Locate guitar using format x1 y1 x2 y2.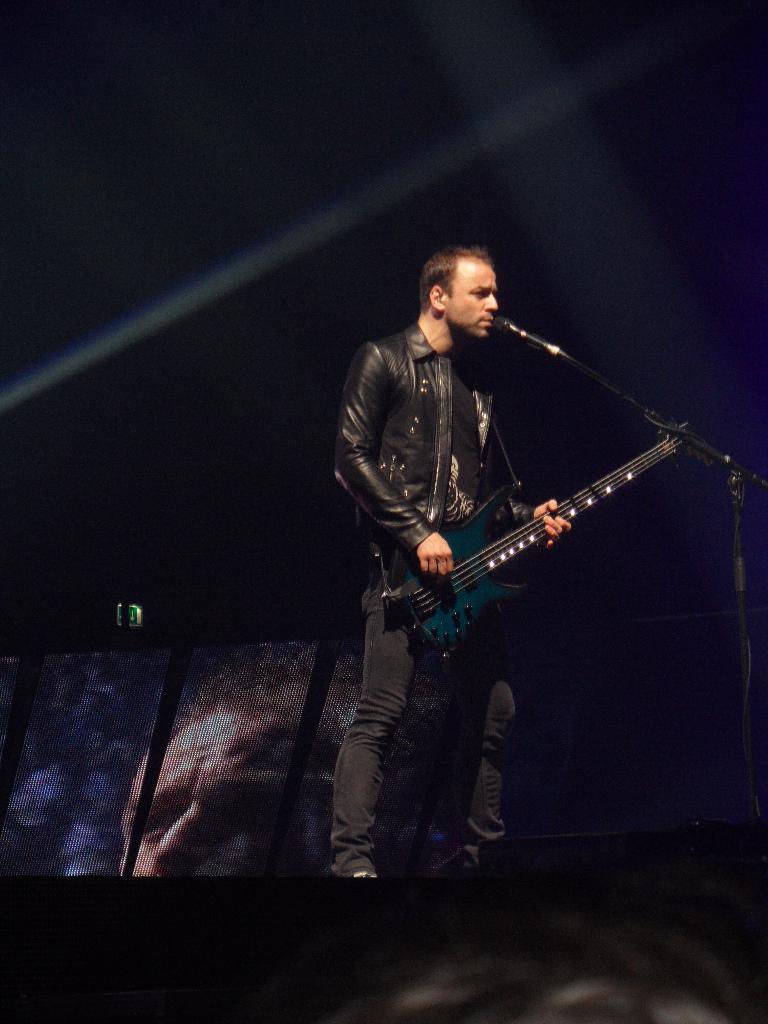
372 419 698 657.
